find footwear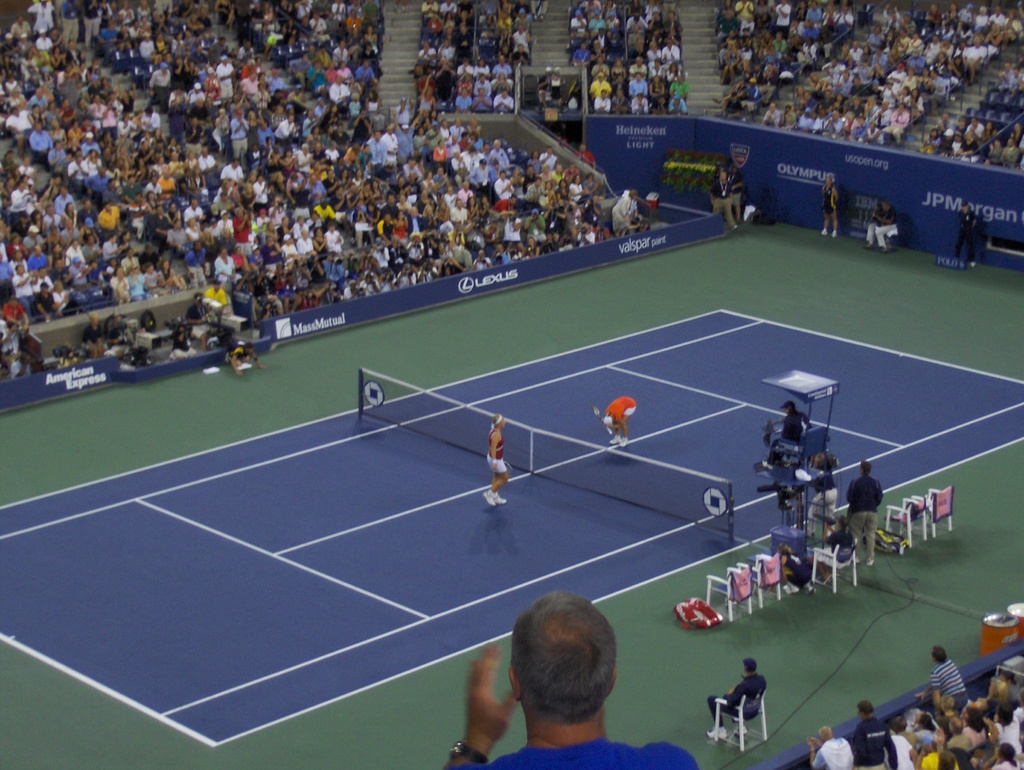
[x1=608, y1=437, x2=620, y2=449]
